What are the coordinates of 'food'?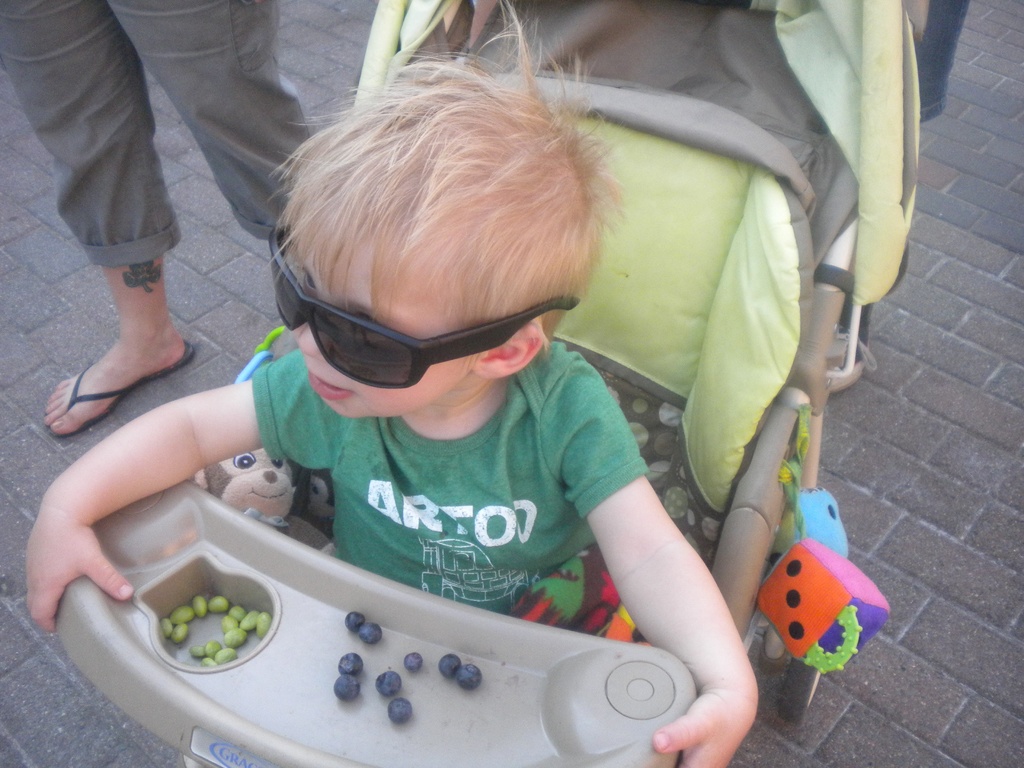
x1=388, y1=695, x2=411, y2=723.
